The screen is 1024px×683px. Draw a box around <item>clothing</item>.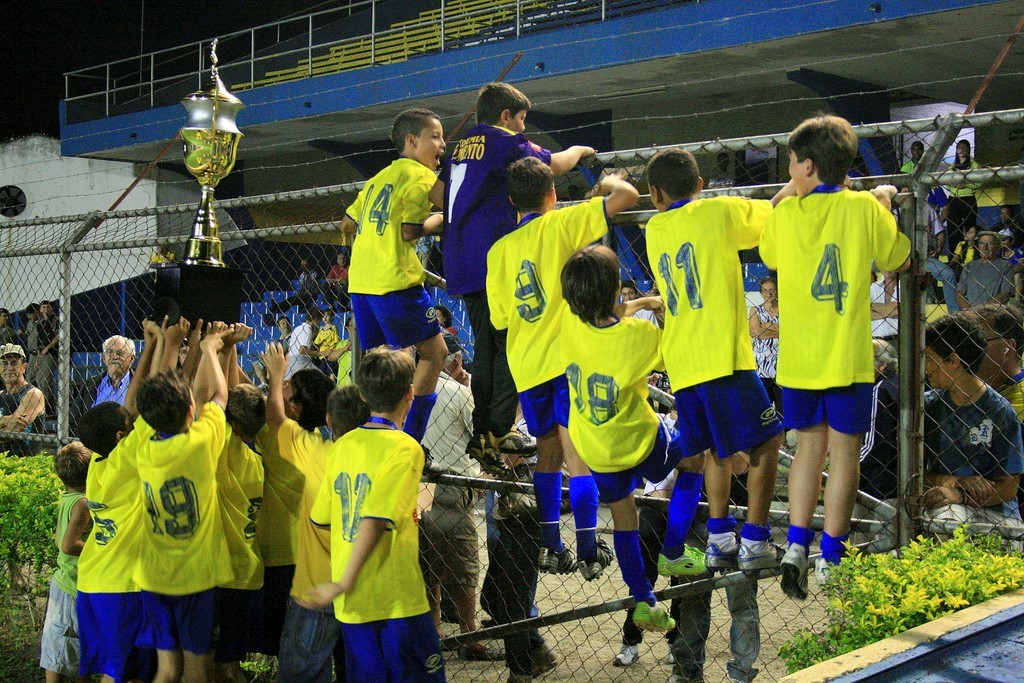
rect(754, 296, 785, 417).
